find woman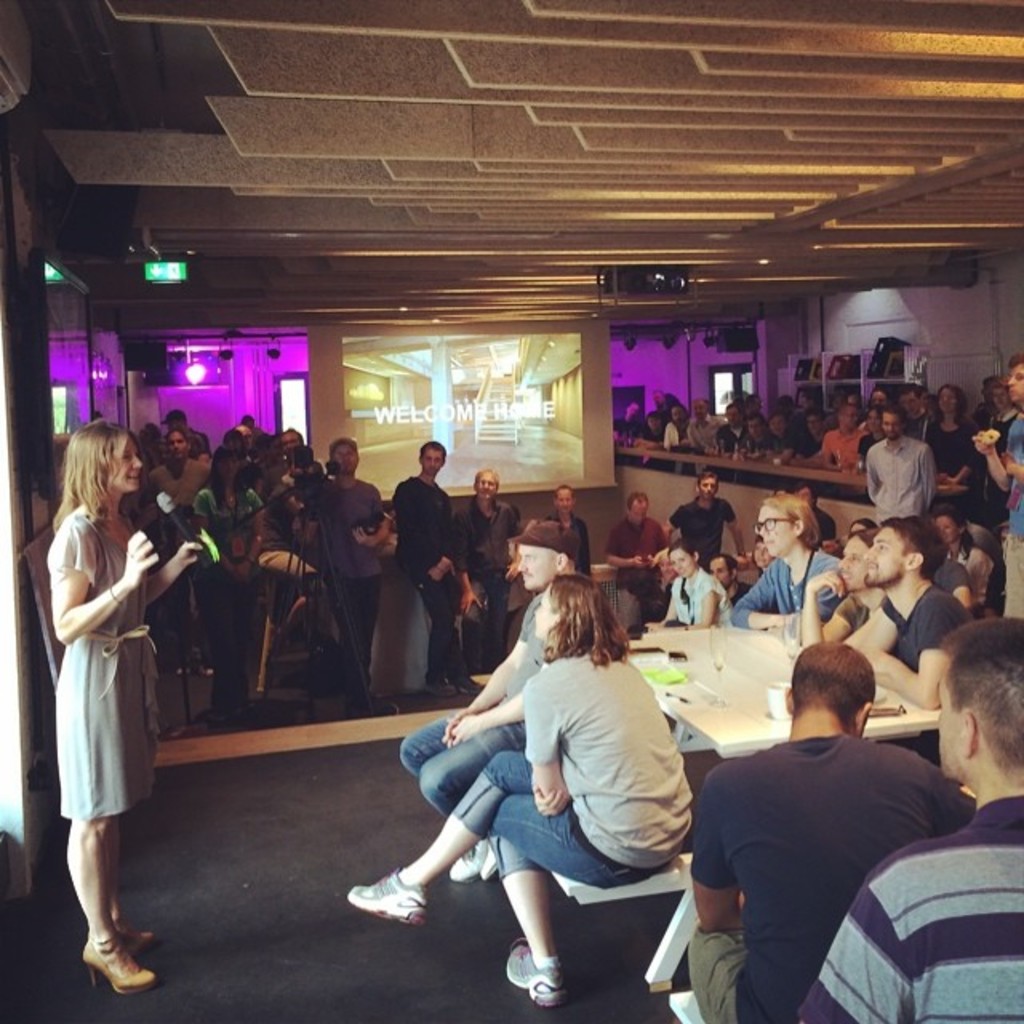
936 510 998 606
